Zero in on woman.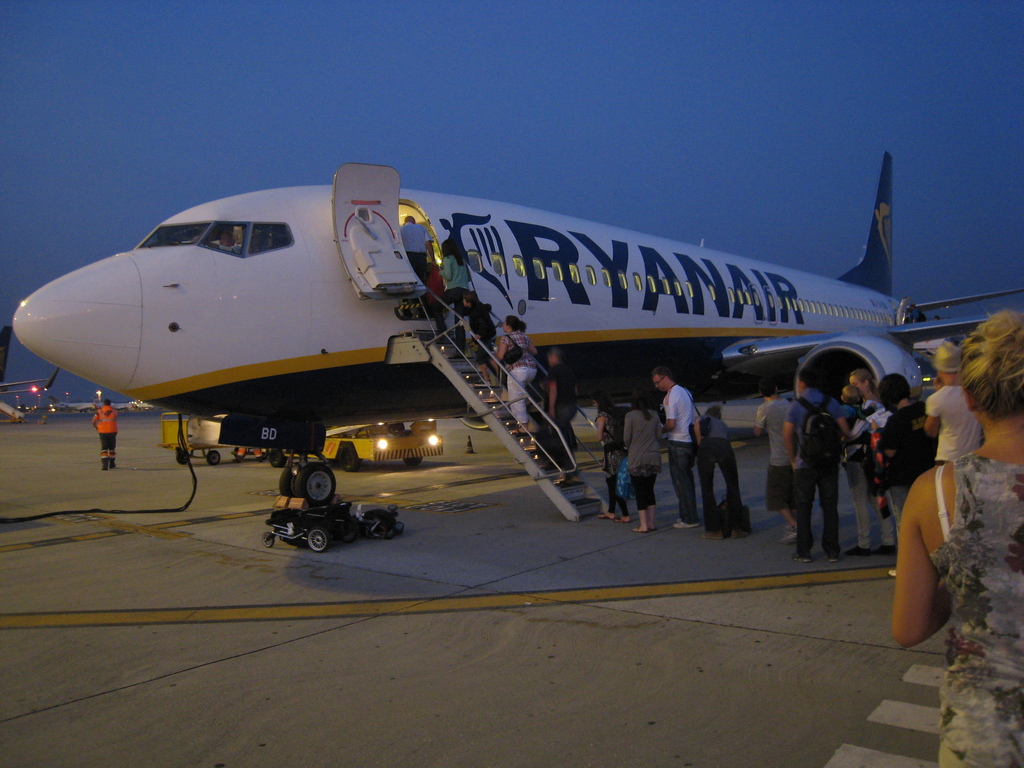
Zeroed in: (x1=692, y1=415, x2=745, y2=538).
